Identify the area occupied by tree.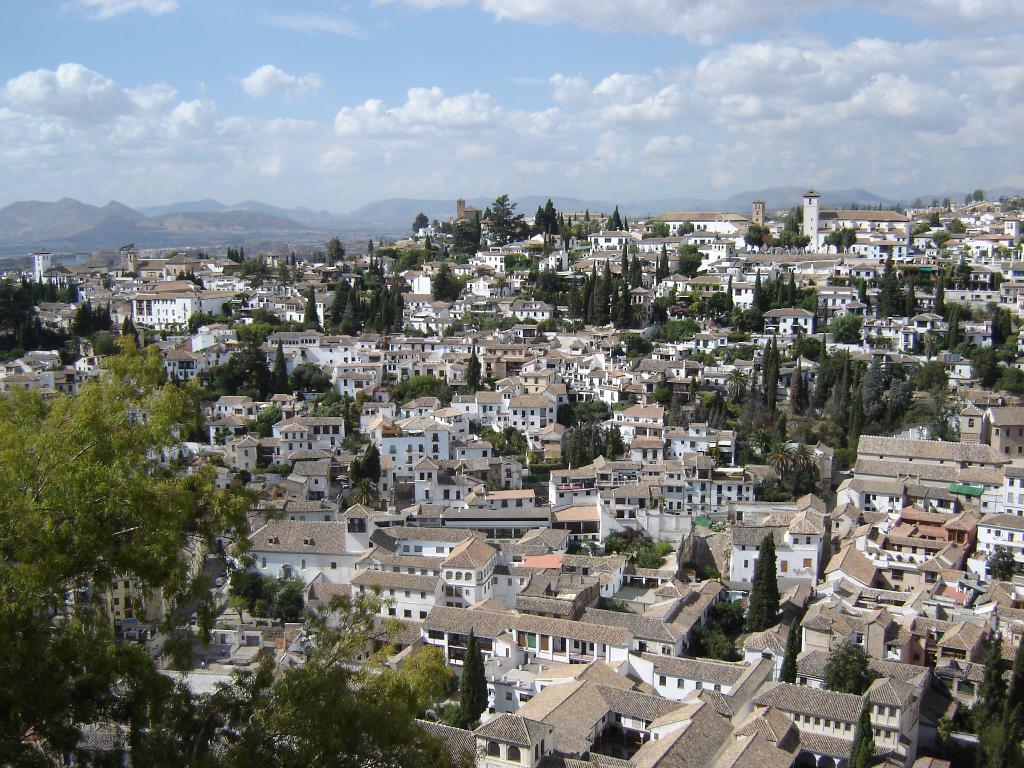
Area: locate(936, 303, 961, 352).
